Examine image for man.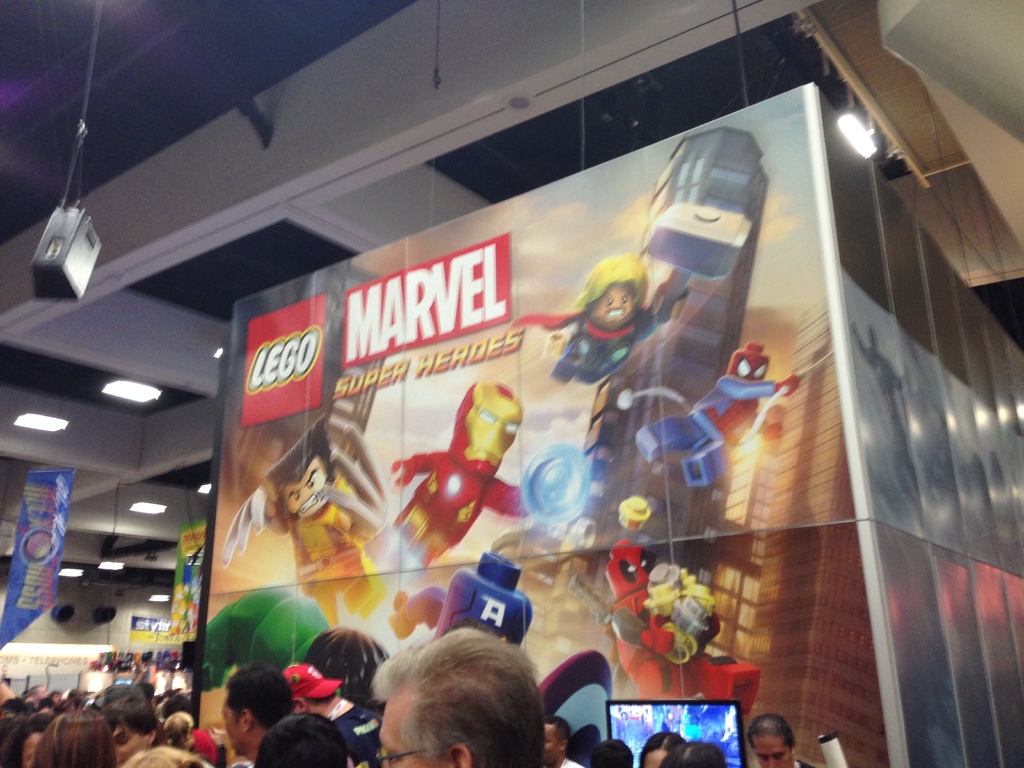
Examination result: (x1=746, y1=718, x2=821, y2=767).
